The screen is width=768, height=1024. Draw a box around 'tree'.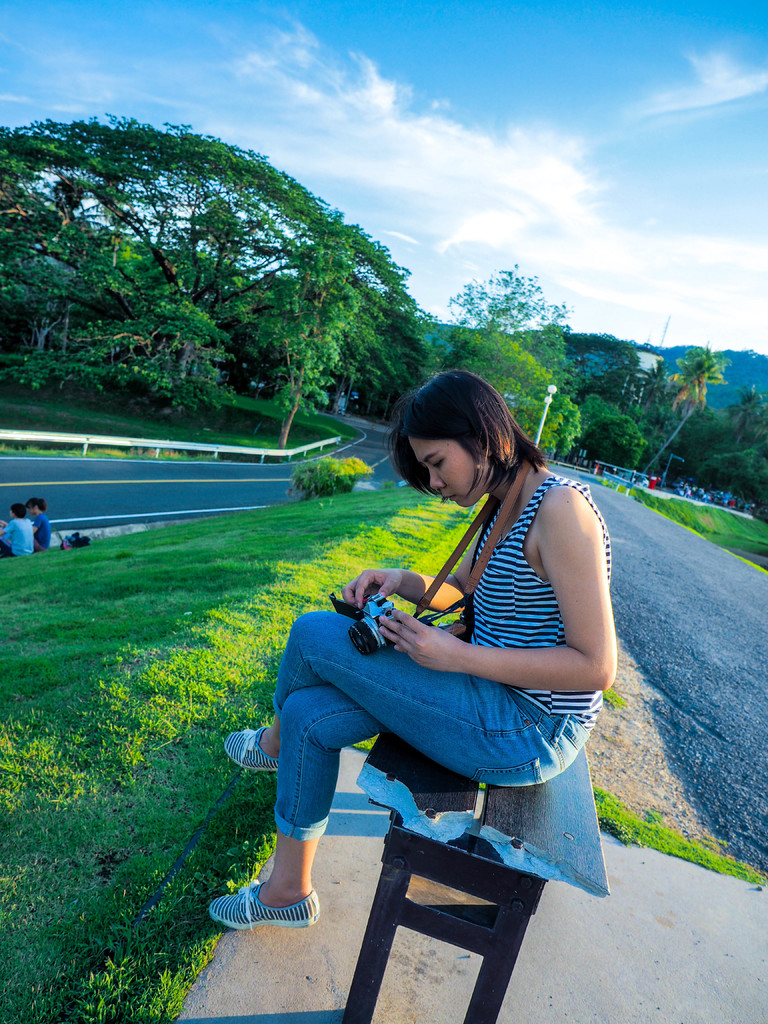
left=443, top=259, right=581, bottom=394.
